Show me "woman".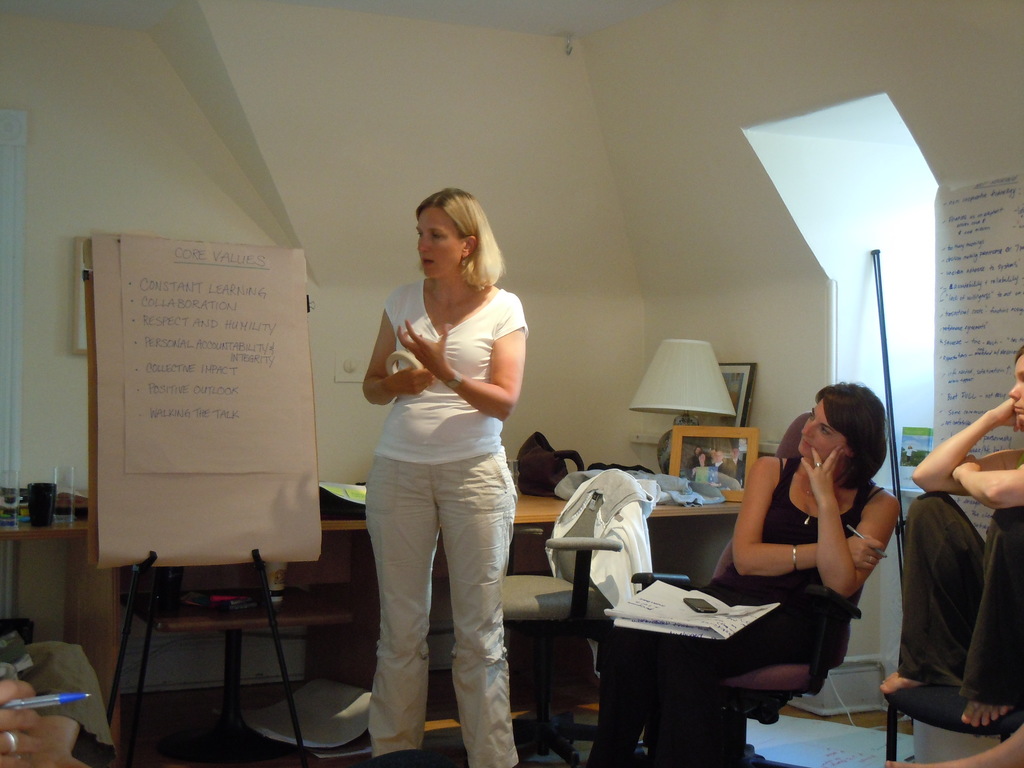
"woman" is here: locate(582, 376, 902, 767).
